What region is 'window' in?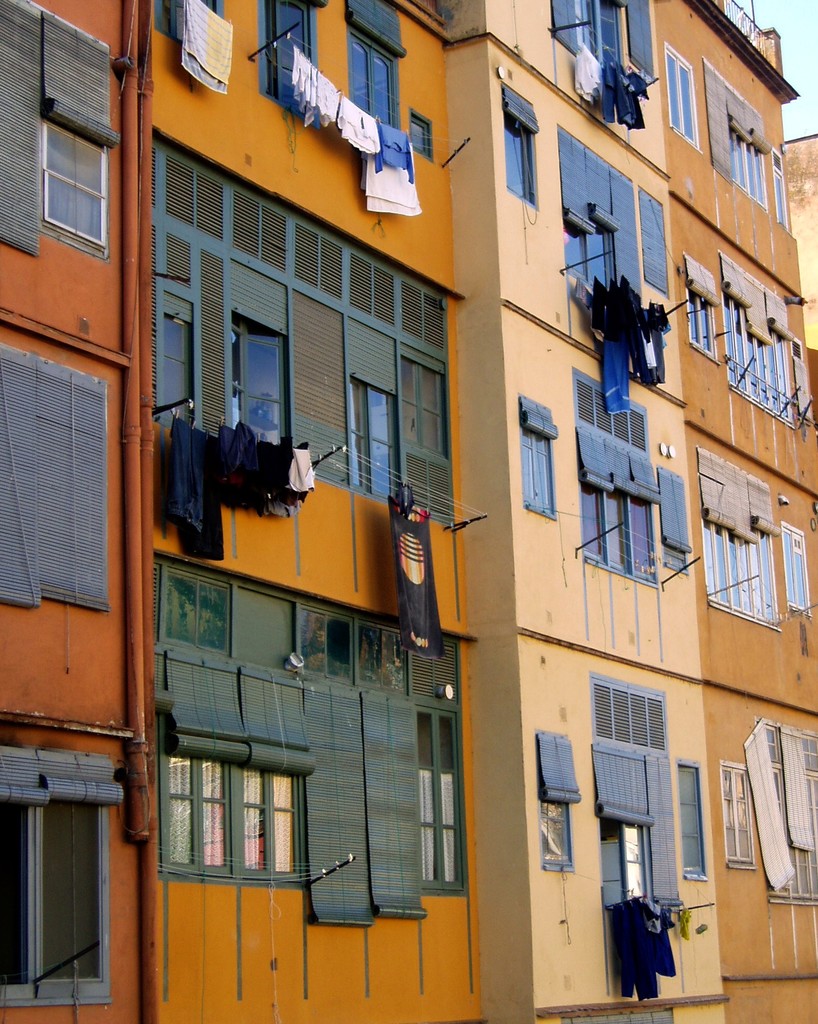
{"x1": 148, "y1": 0, "x2": 224, "y2": 51}.
